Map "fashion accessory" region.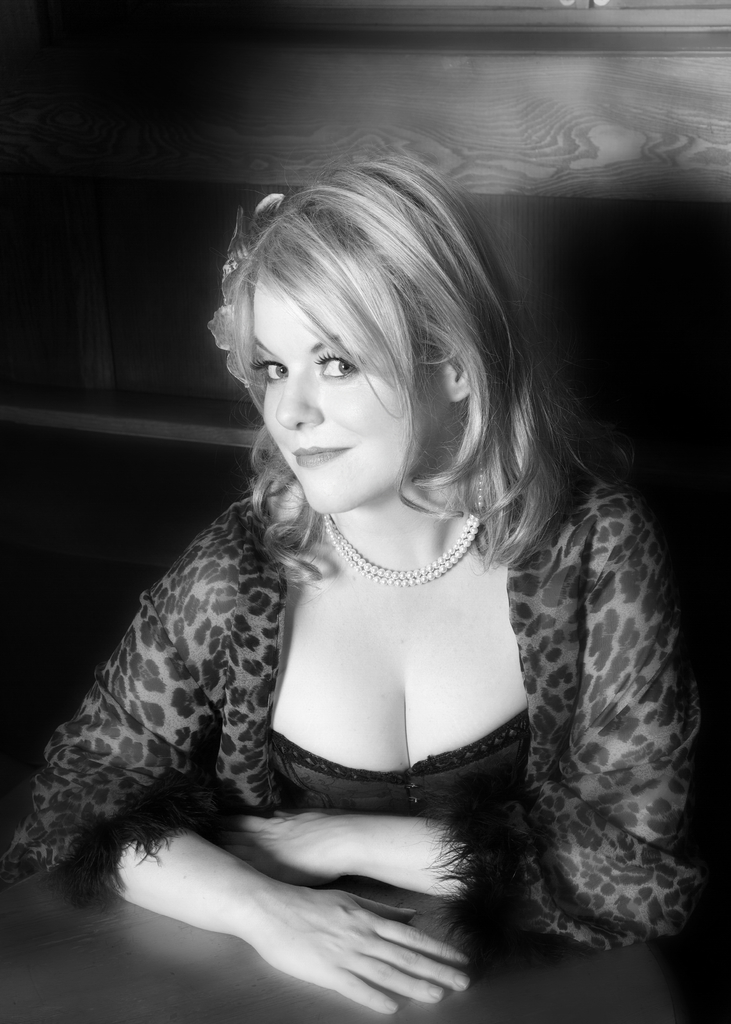
Mapped to region(318, 459, 486, 588).
